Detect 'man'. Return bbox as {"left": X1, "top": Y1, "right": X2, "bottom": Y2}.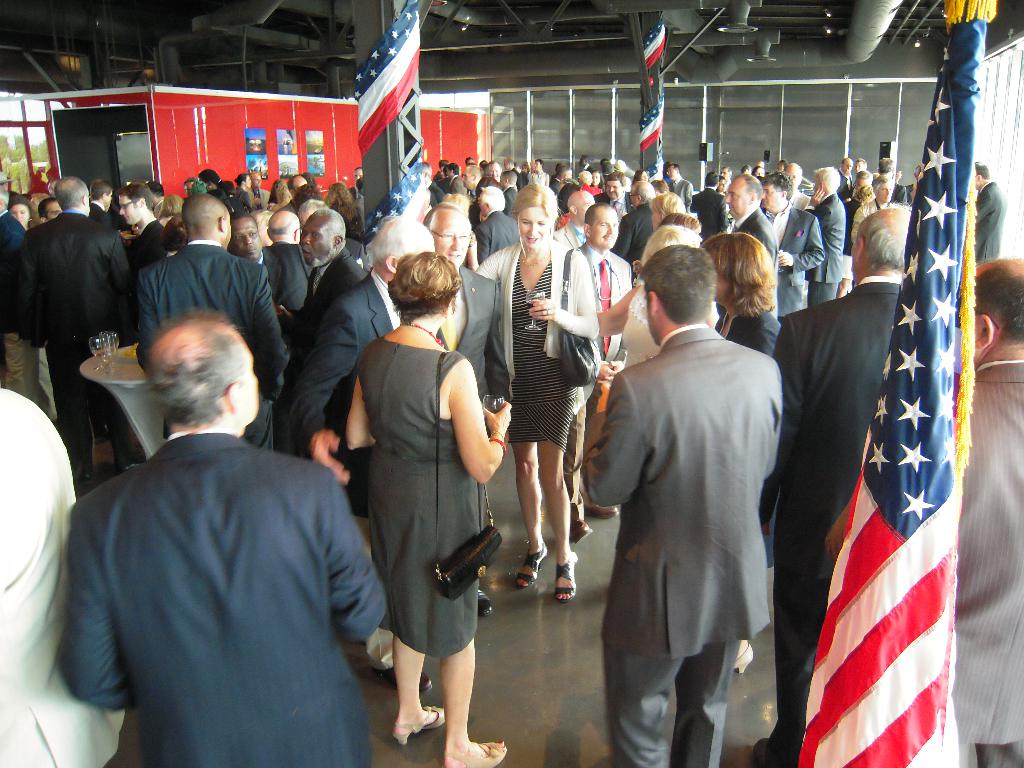
{"left": 195, "top": 173, "right": 232, "bottom": 197}.
